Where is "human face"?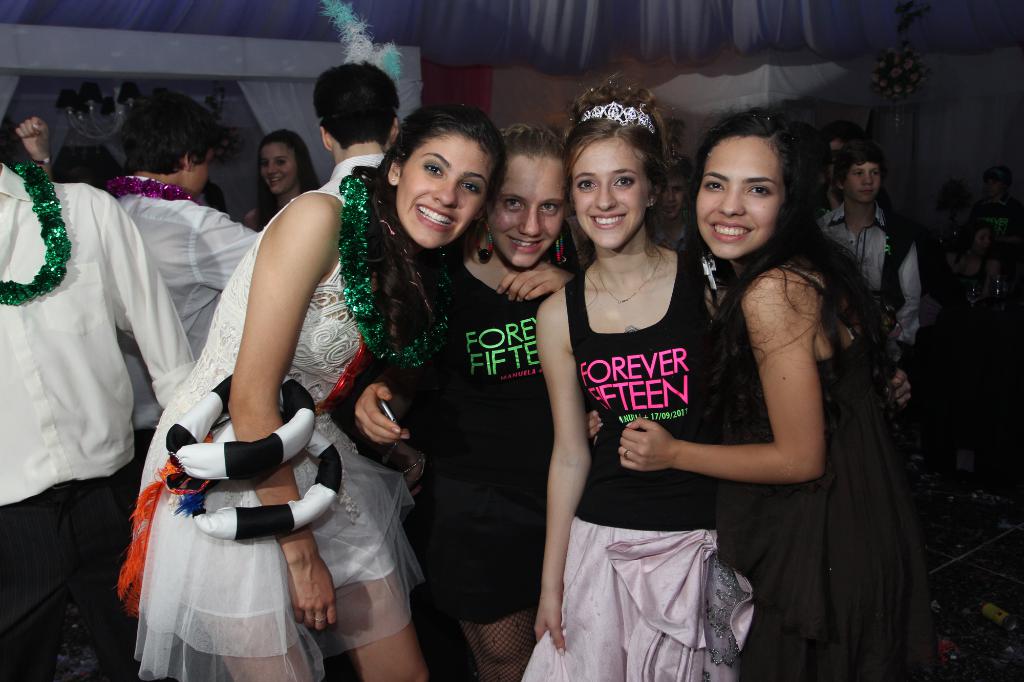
l=568, t=134, r=650, b=250.
